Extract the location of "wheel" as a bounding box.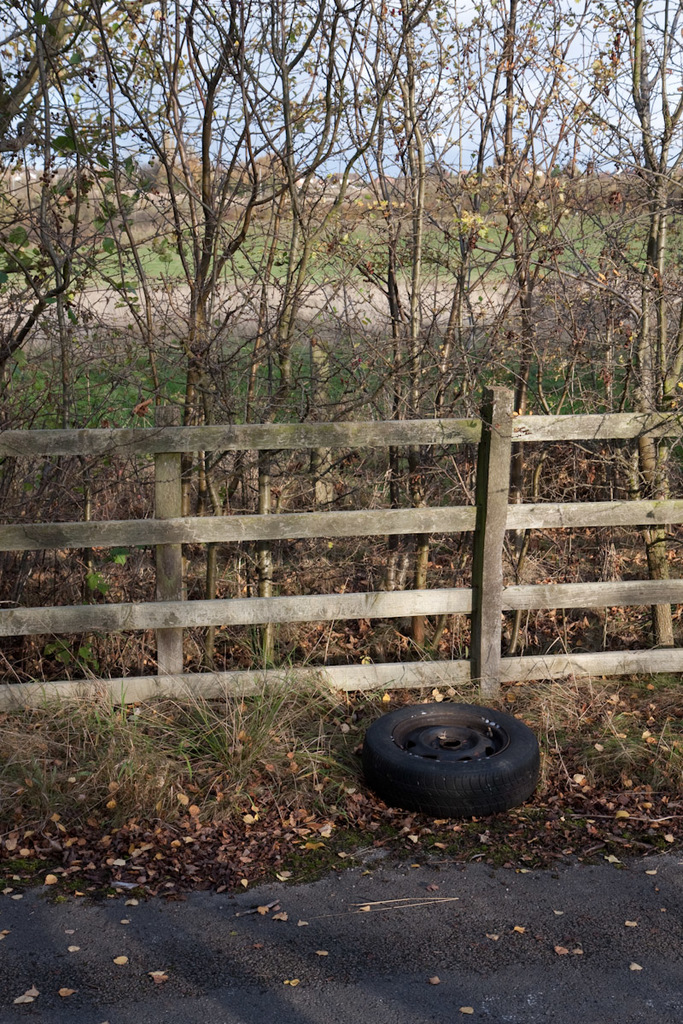
select_region(346, 704, 552, 817).
